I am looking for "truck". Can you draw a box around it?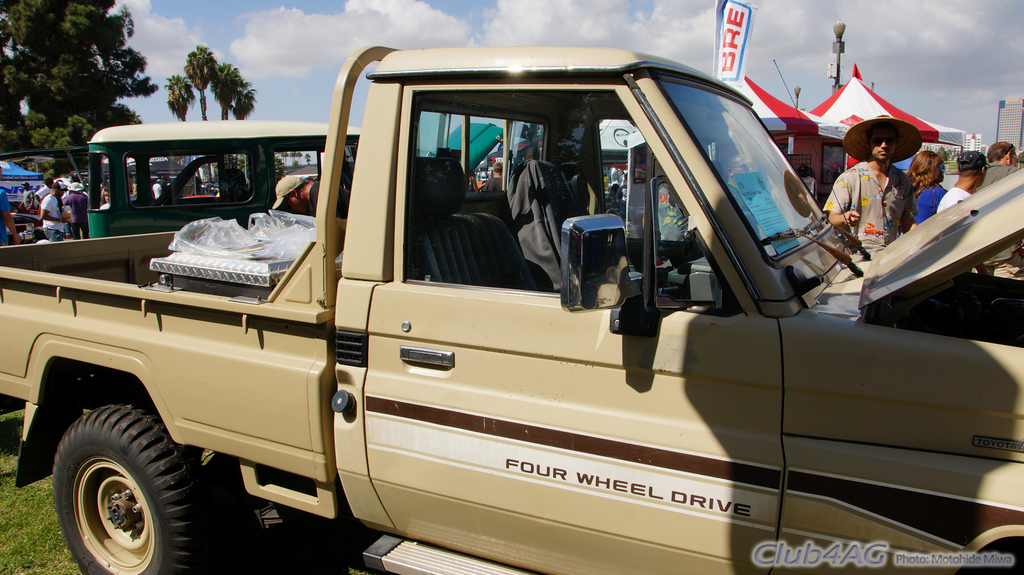
Sure, the bounding box is Rect(5, 60, 1021, 574).
